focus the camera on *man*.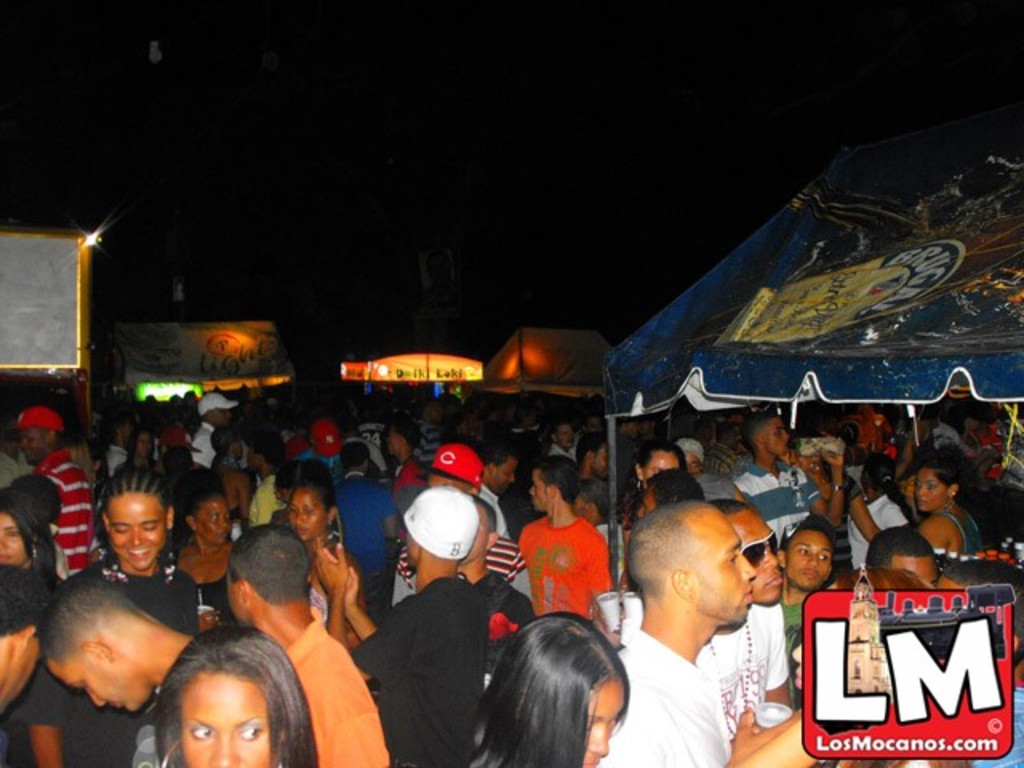
Focus region: box=[195, 392, 243, 472].
